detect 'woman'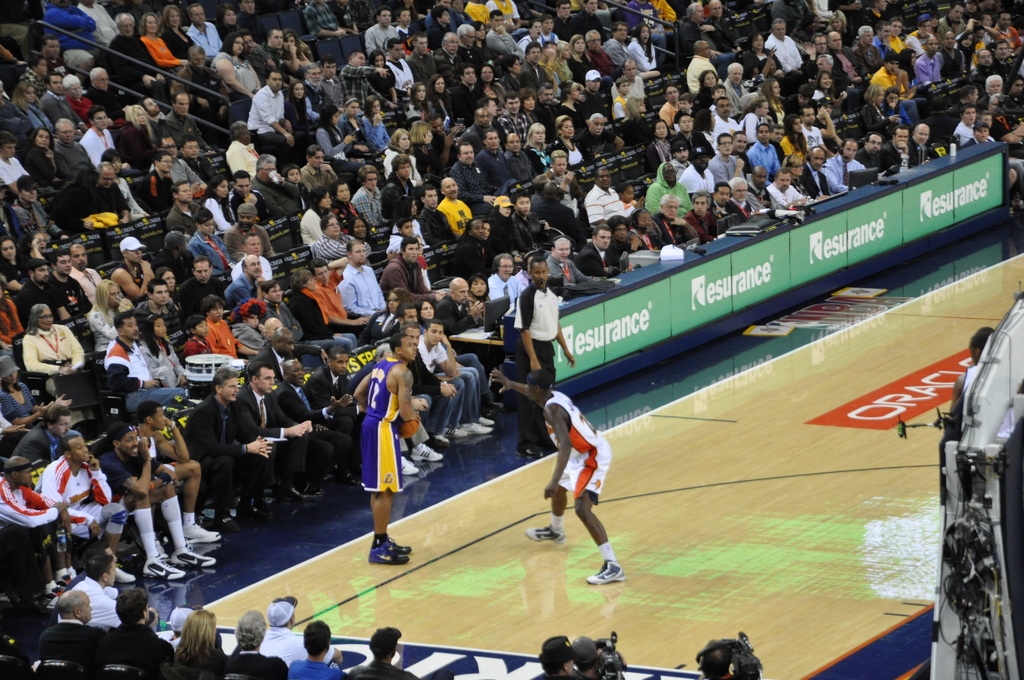
region(25, 301, 104, 440)
